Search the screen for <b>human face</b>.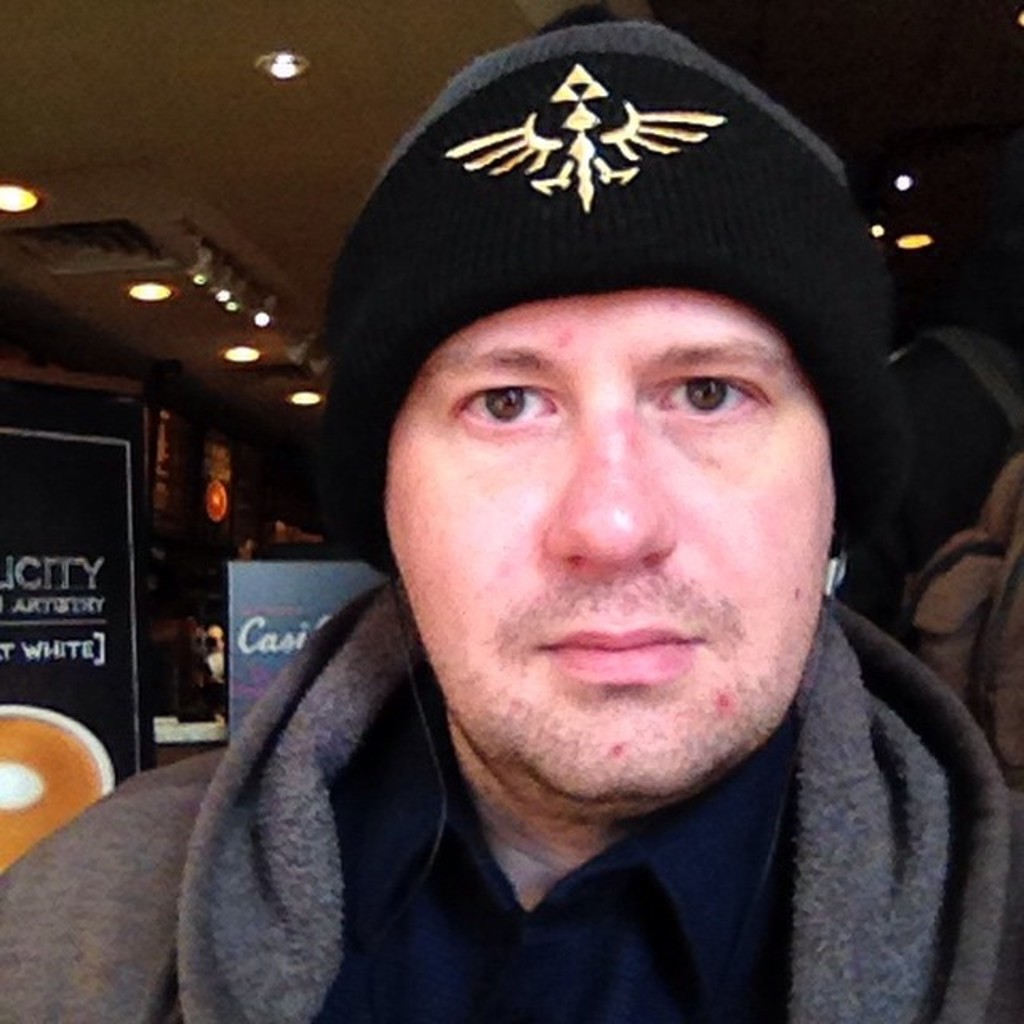
Found at x1=386, y1=286, x2=838, y2=810.
